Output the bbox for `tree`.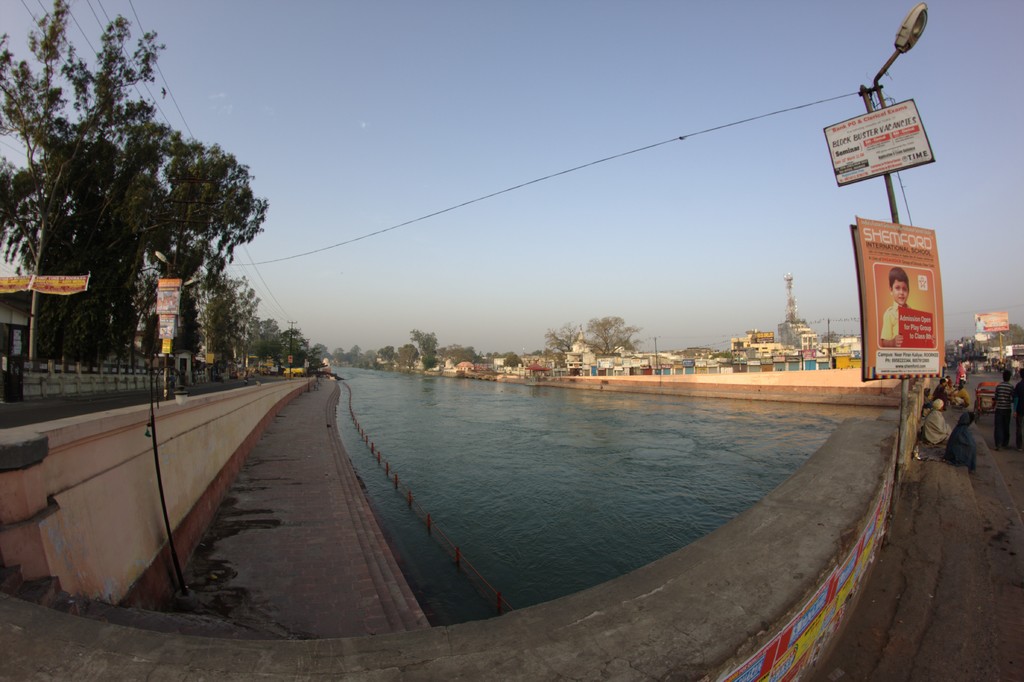
<bbox>543, 320, 582, 353</bbox>.
